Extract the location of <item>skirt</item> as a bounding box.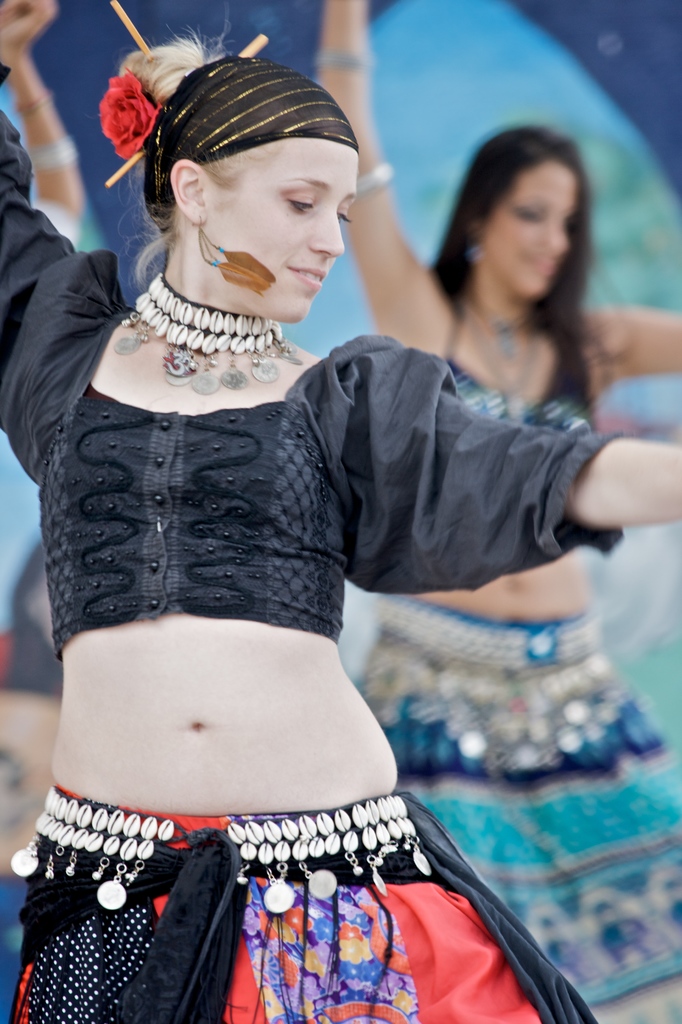
358/590/681/1023.
